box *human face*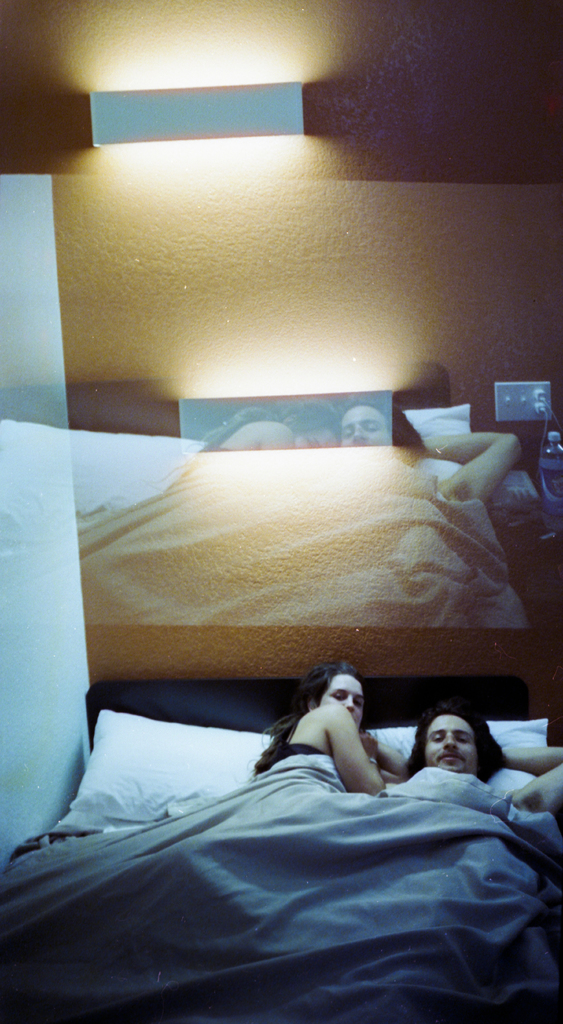
select_region(418, 710, 491, 776)
